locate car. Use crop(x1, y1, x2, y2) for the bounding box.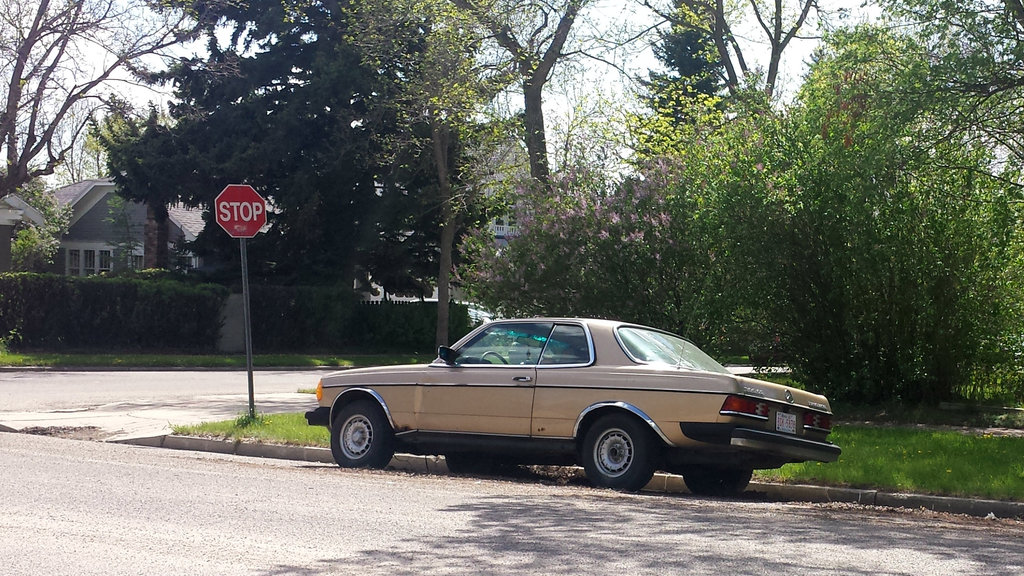
crop(303, 313, 842, 491).
